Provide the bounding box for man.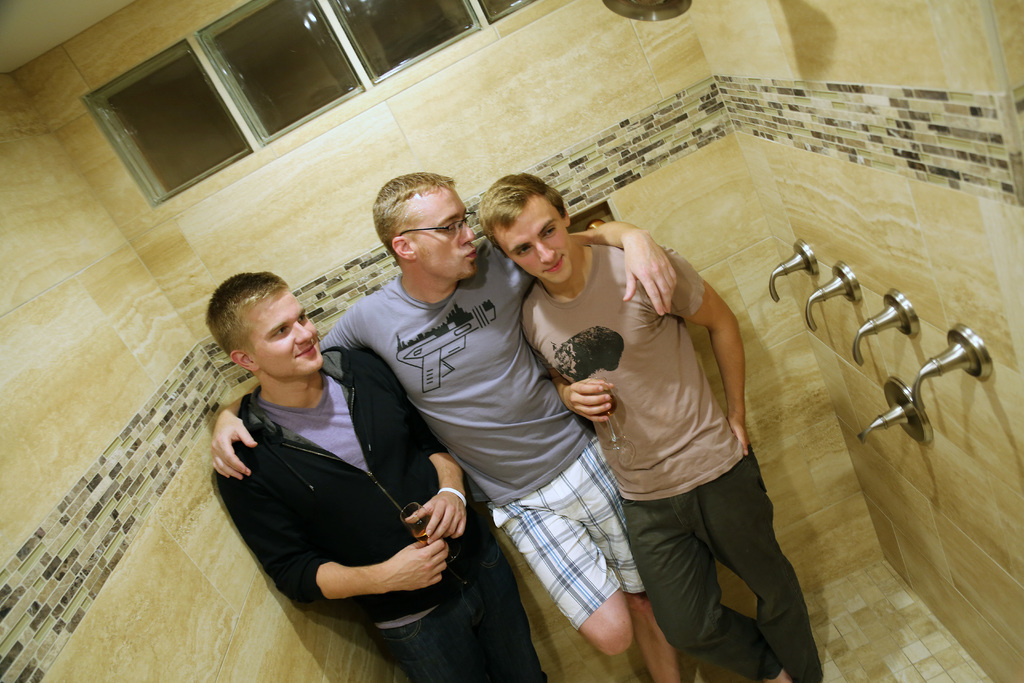
rect(209, 268, 559, 682).
